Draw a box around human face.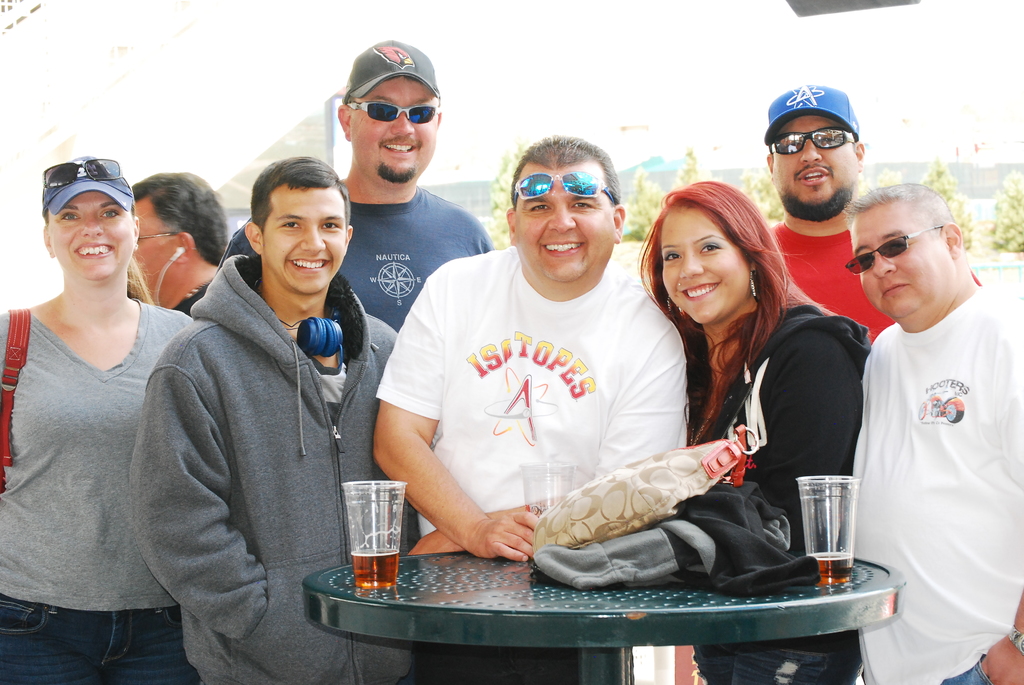
<box>351,74,449,180</box>.
